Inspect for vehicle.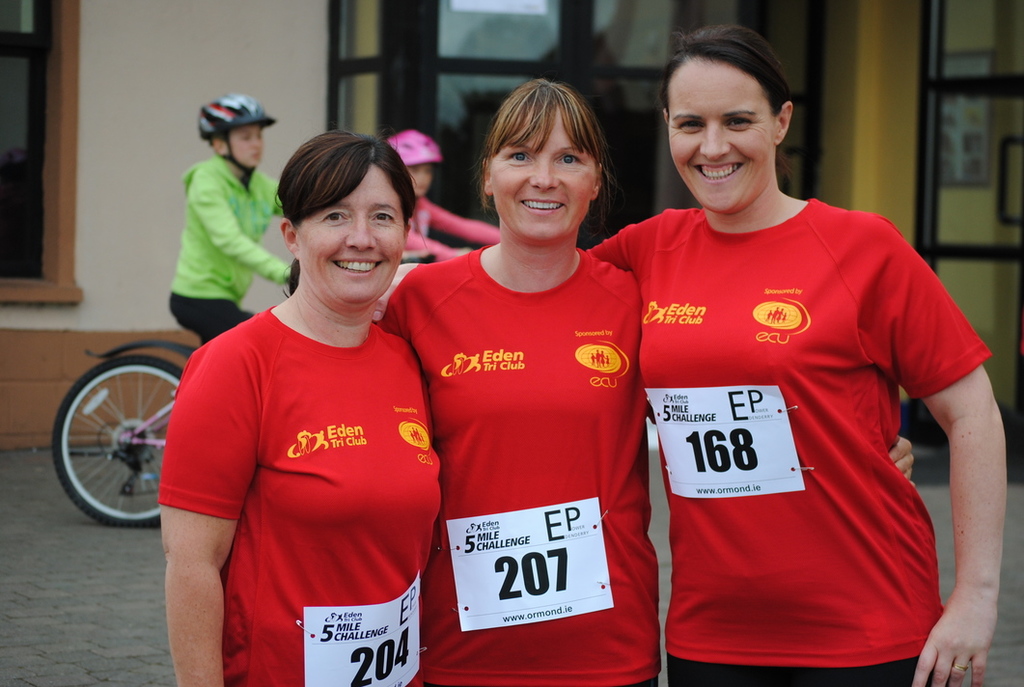
Inspection: locate(50, 241, 434, 527).
